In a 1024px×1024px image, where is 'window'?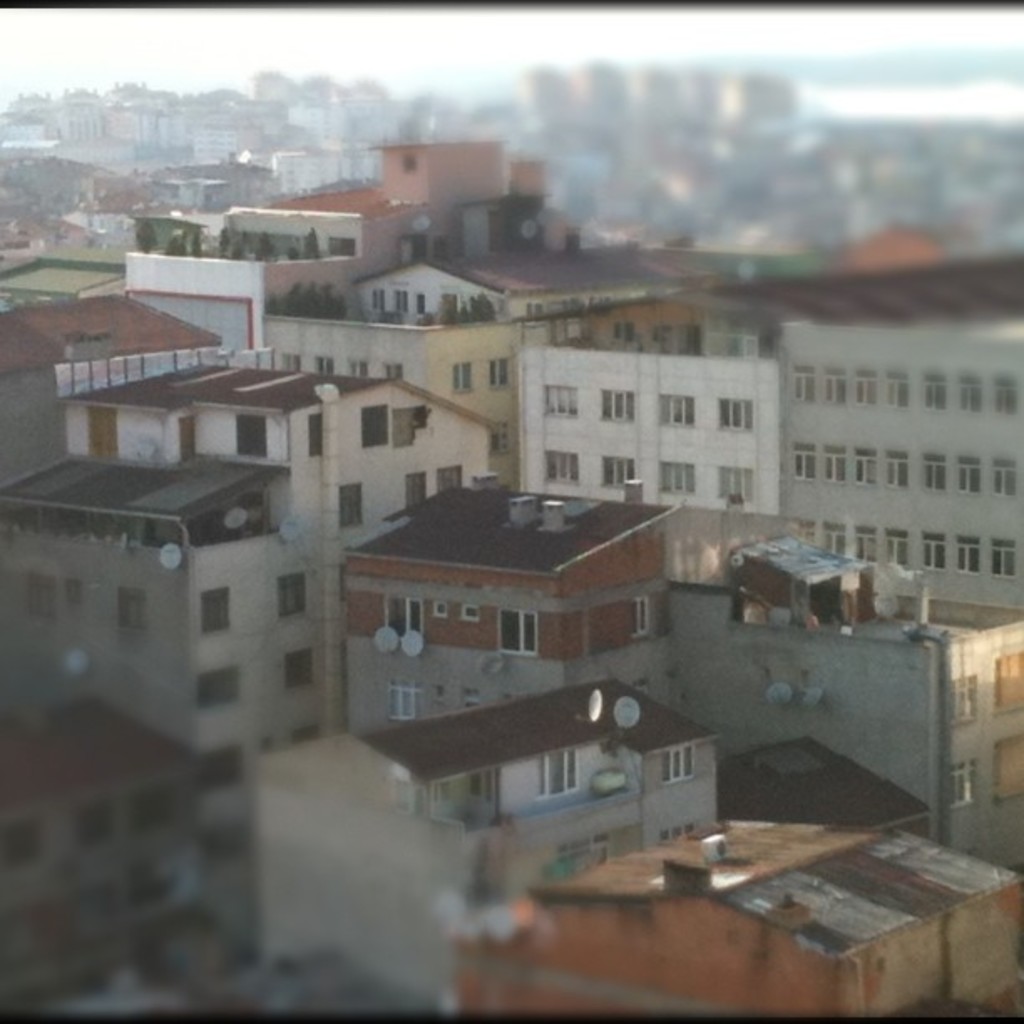
[left=952, top=765, right=974, bottom=812].
